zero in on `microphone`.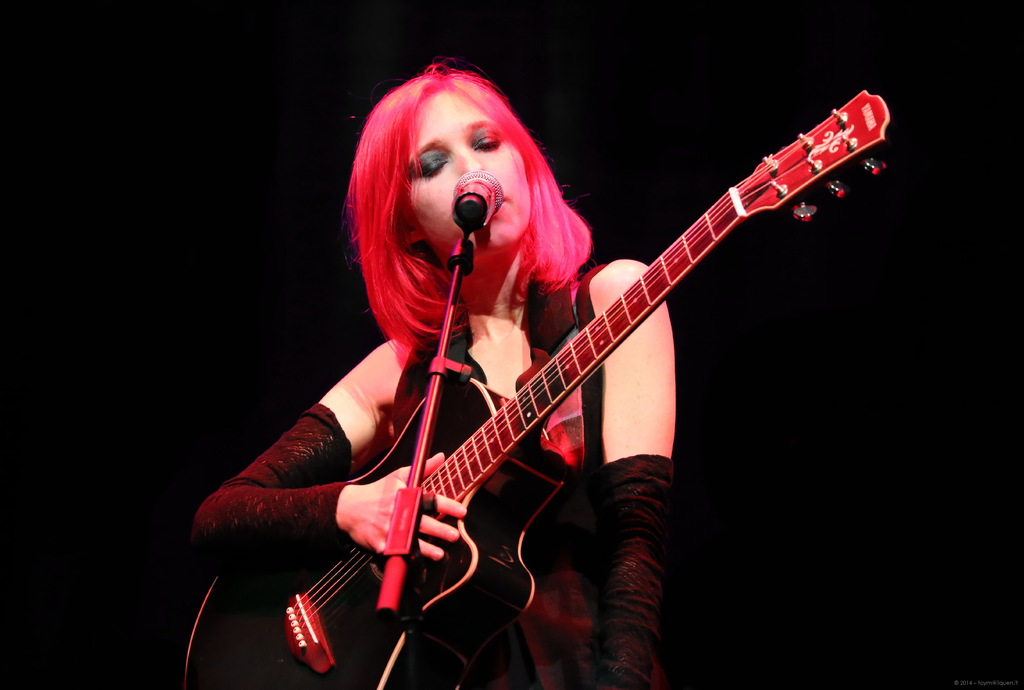
Zeroed in: detection(451, 170, 507, 226).
